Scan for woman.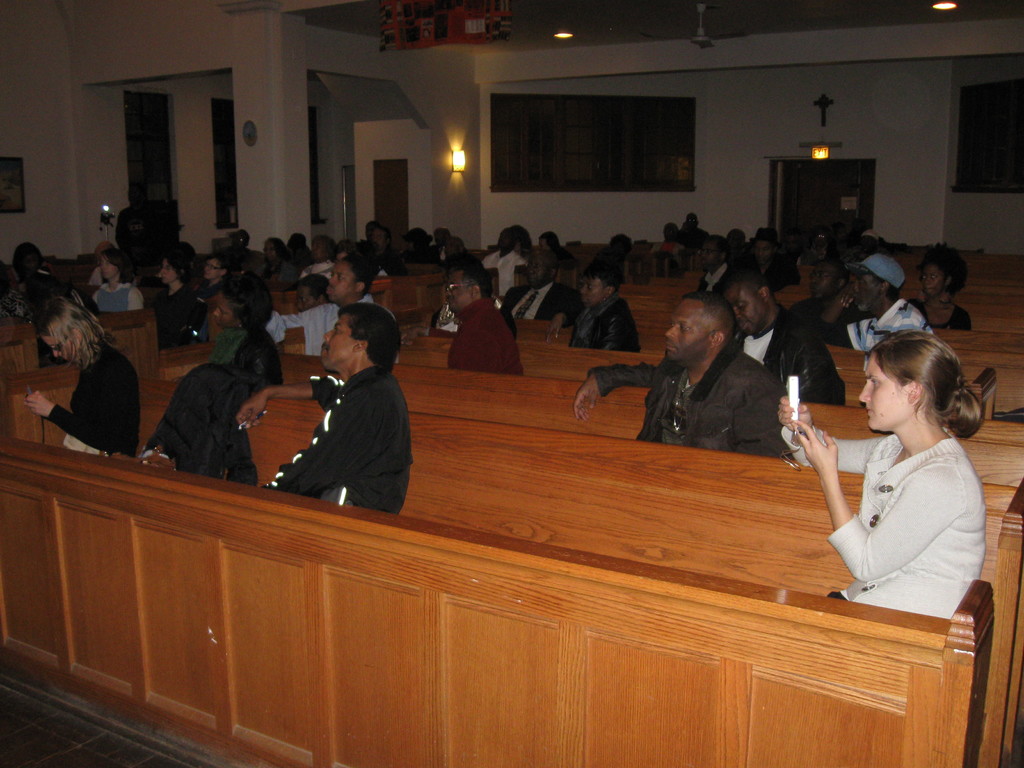
Scan result: (96,247,149,314).
